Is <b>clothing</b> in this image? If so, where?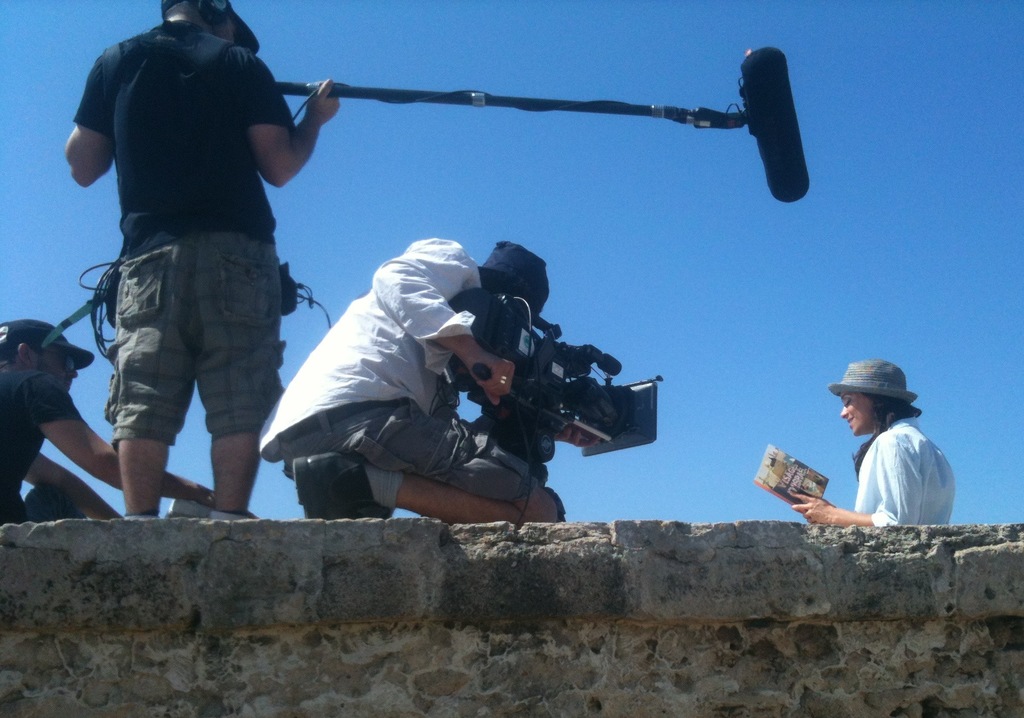
Yes, at (255,236,540,509).
